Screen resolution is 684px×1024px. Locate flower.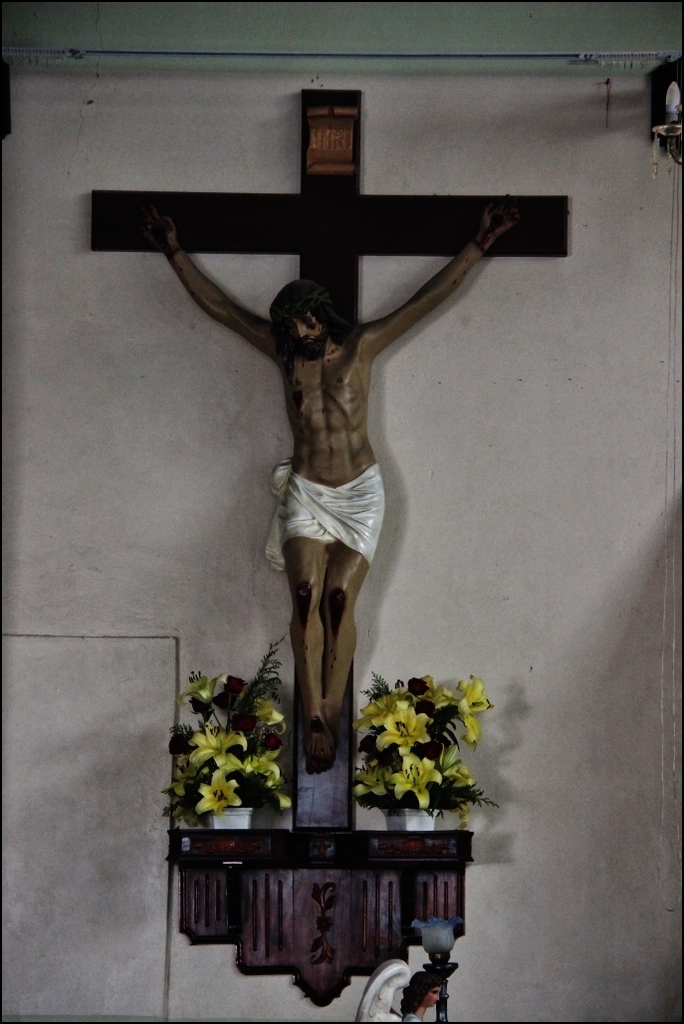
box=[184, 725, 251, 770].
